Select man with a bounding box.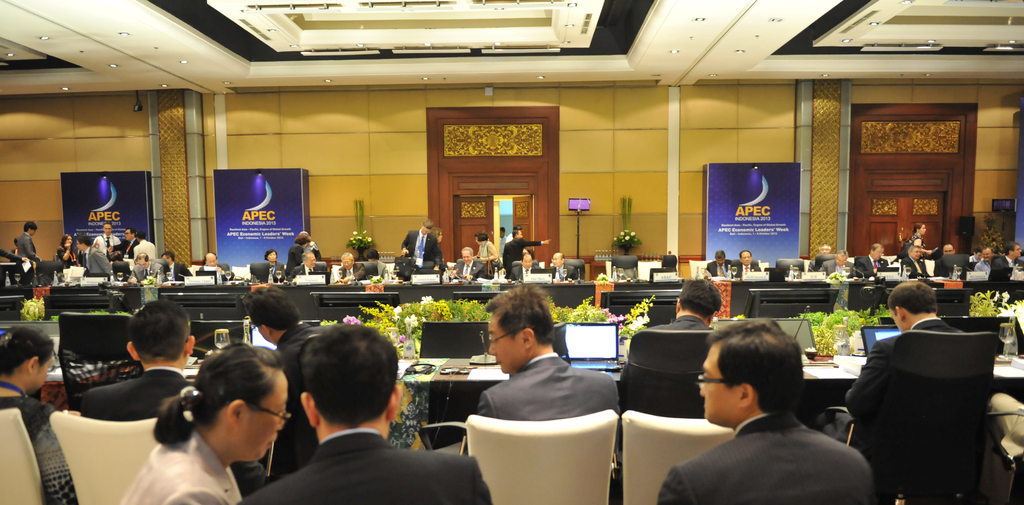
982:238:1023:289.
